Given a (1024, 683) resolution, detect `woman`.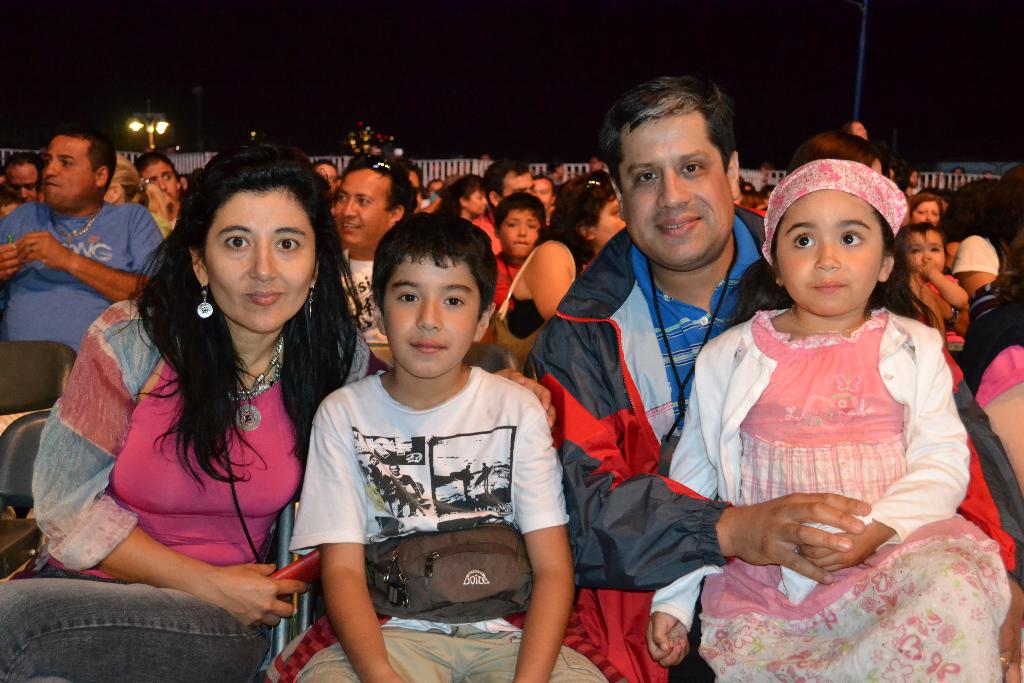
box(101, 153, 173, 237).
